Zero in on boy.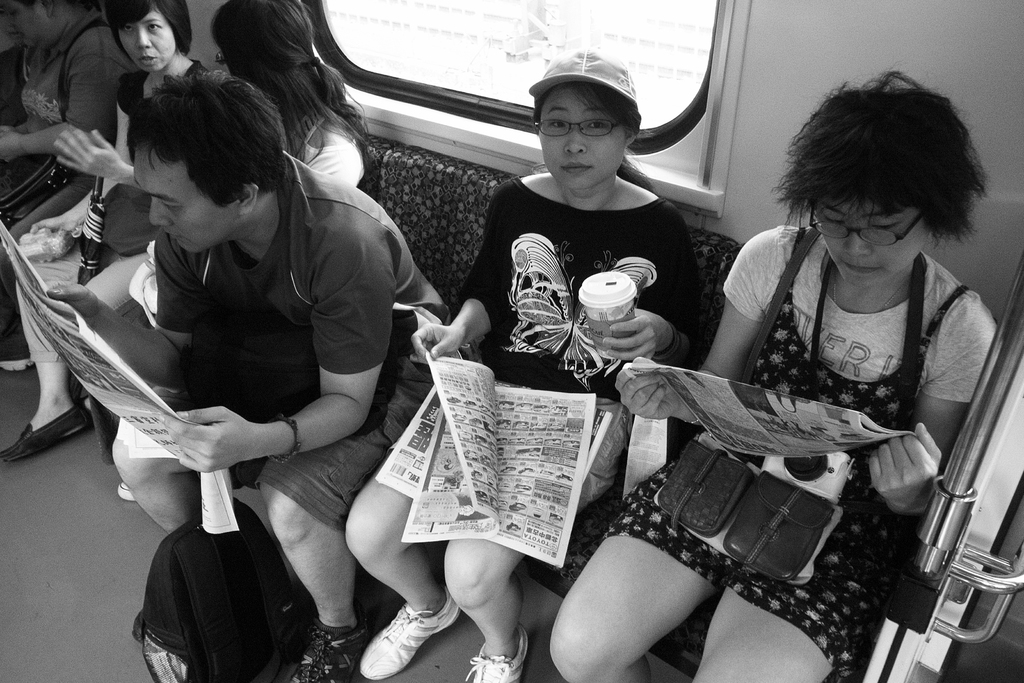
Zeroed in: [58, 58, 506, 661].
